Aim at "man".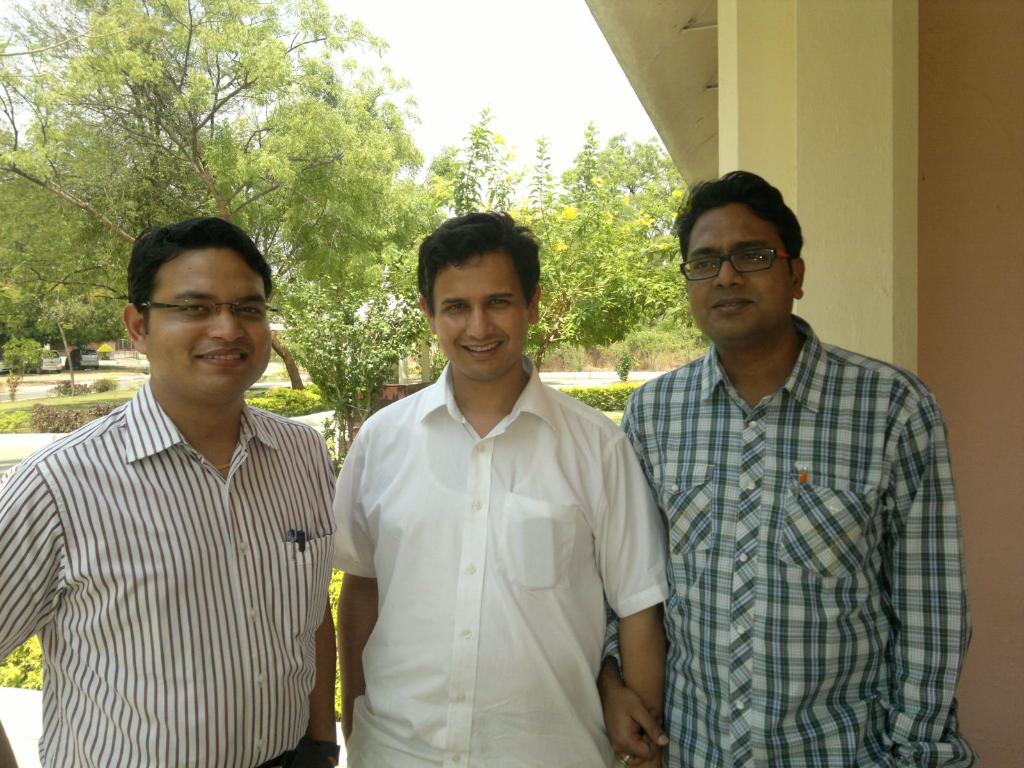
Aimed at BBox(323, 189, 662, 762).
